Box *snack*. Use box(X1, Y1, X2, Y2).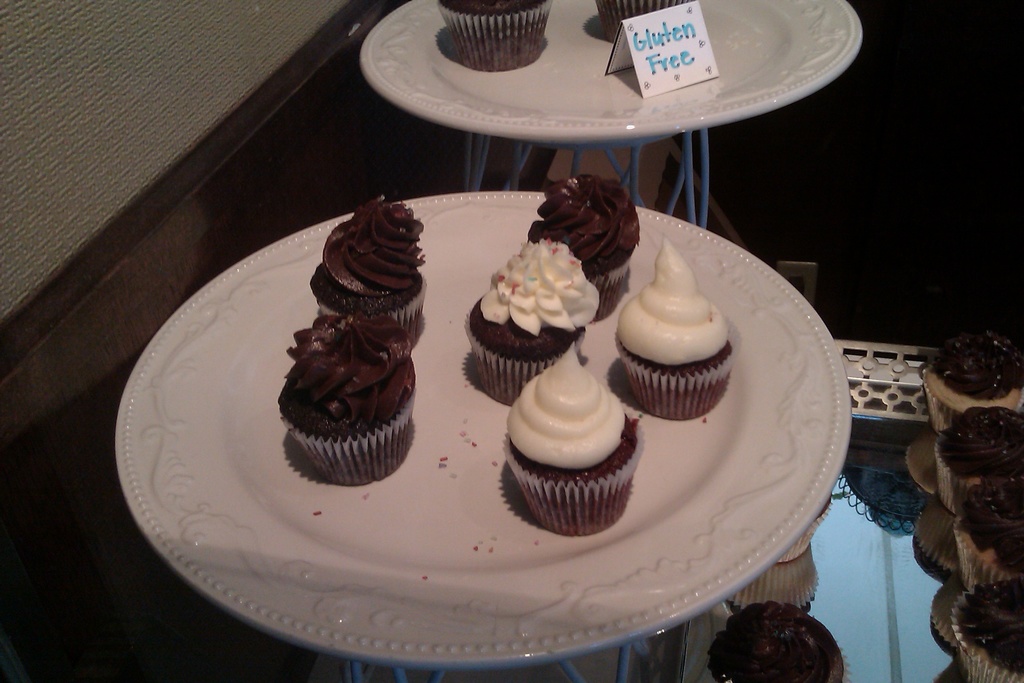
box(955, 481, 1023, 587).
